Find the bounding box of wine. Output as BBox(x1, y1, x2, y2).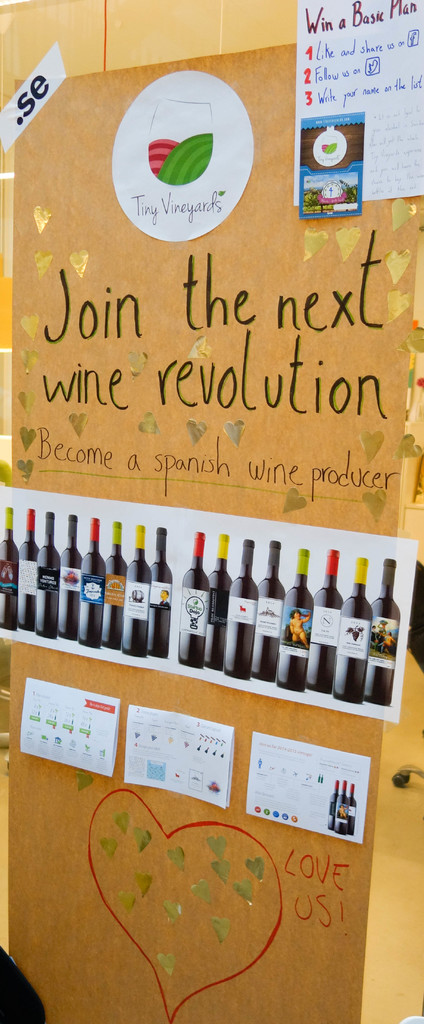
BBox(369, 559, 399, 708).
